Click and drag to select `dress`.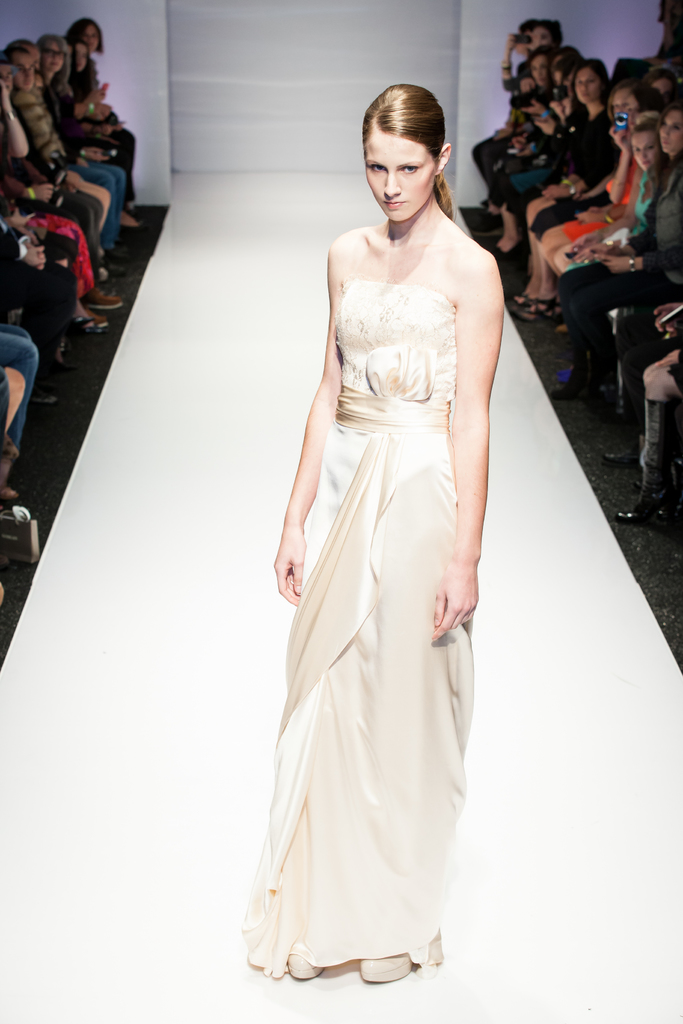
Selection: (x1=239, y1=280, x2=475, y2=973).
